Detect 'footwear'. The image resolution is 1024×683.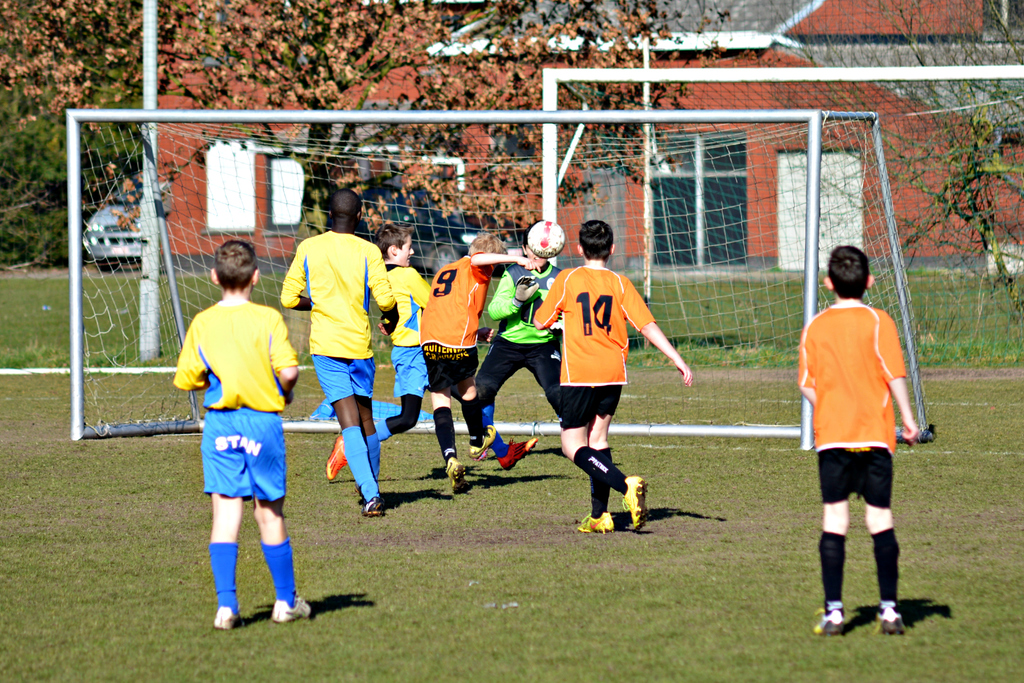
BBox(621, 472, 647, 534).
